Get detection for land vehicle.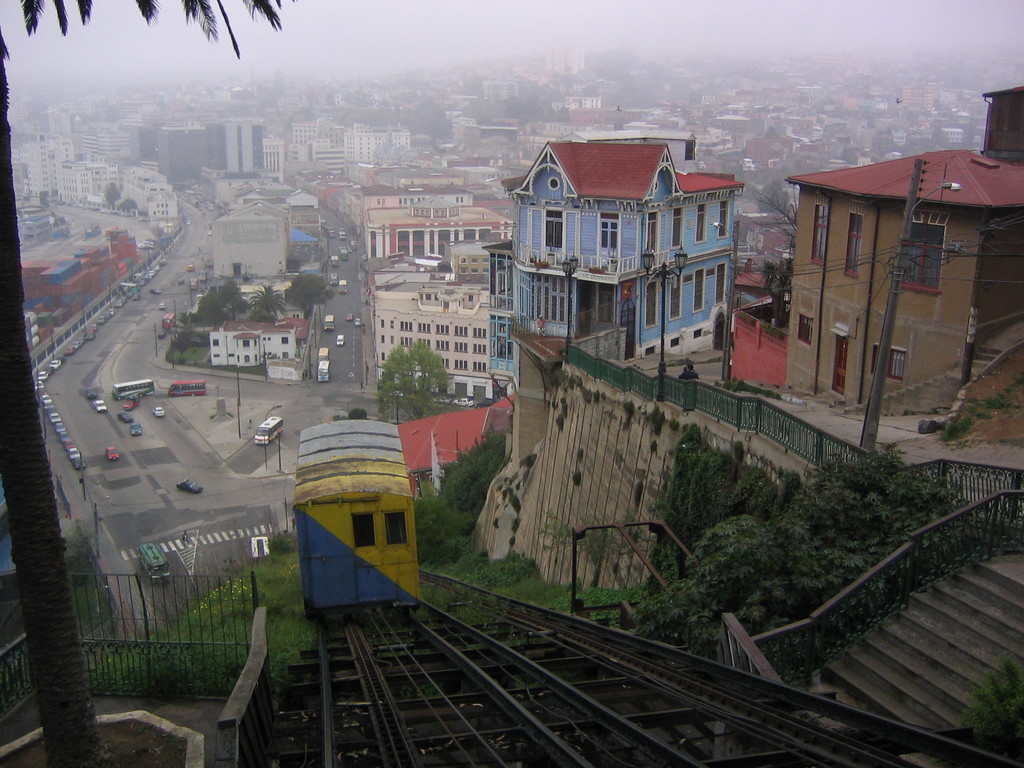
Detection: x1=123 y1=294 x2=124 y2=300.
